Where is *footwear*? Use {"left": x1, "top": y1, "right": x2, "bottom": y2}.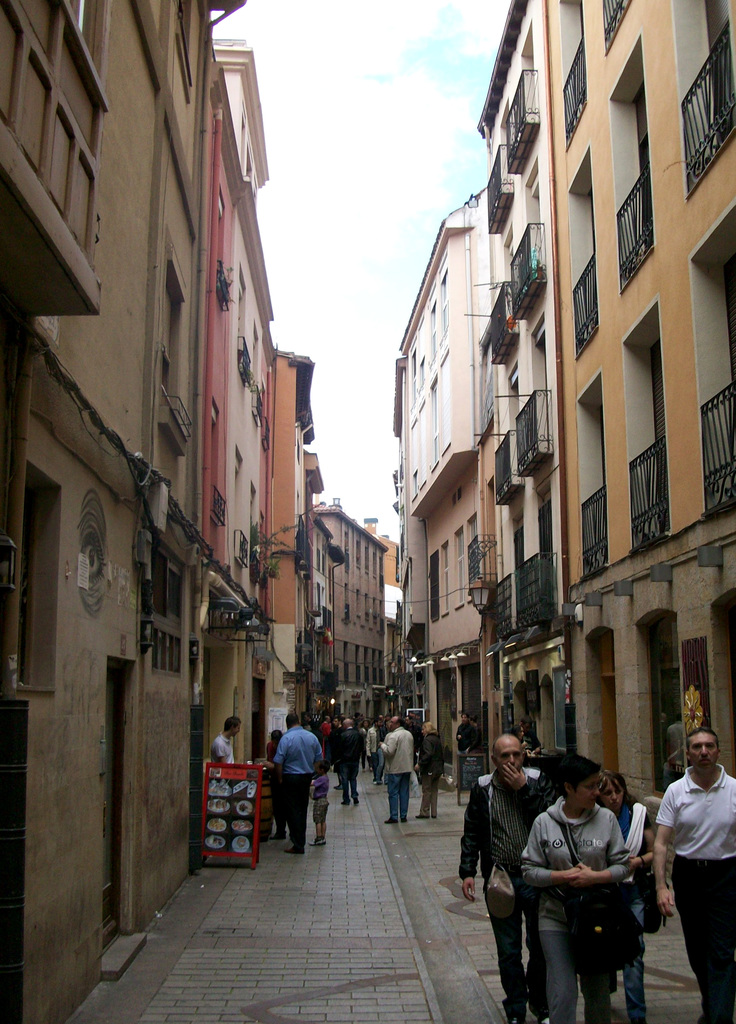
{"left": 539, "top": 1012, "right": 553, "bottom": 1023}.
